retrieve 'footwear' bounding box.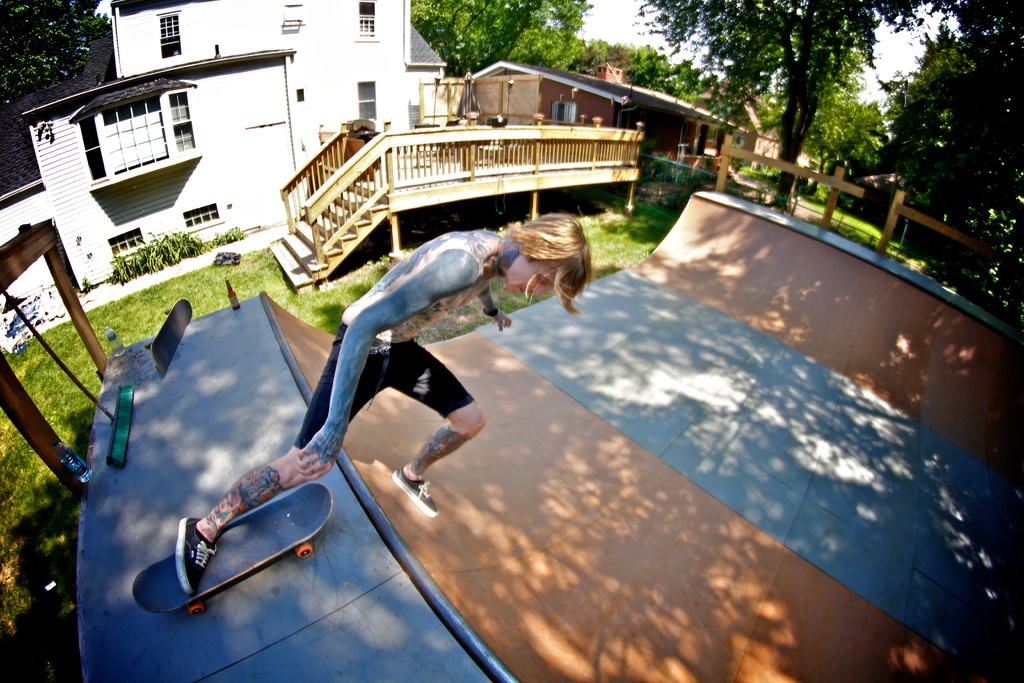
Bounding box: locate(170, 513, 216, 593).
